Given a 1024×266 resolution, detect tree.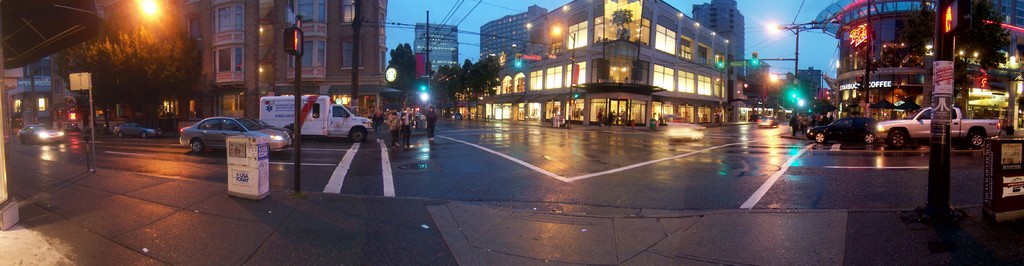
left=54, top=0, right=205, bottom=135.
